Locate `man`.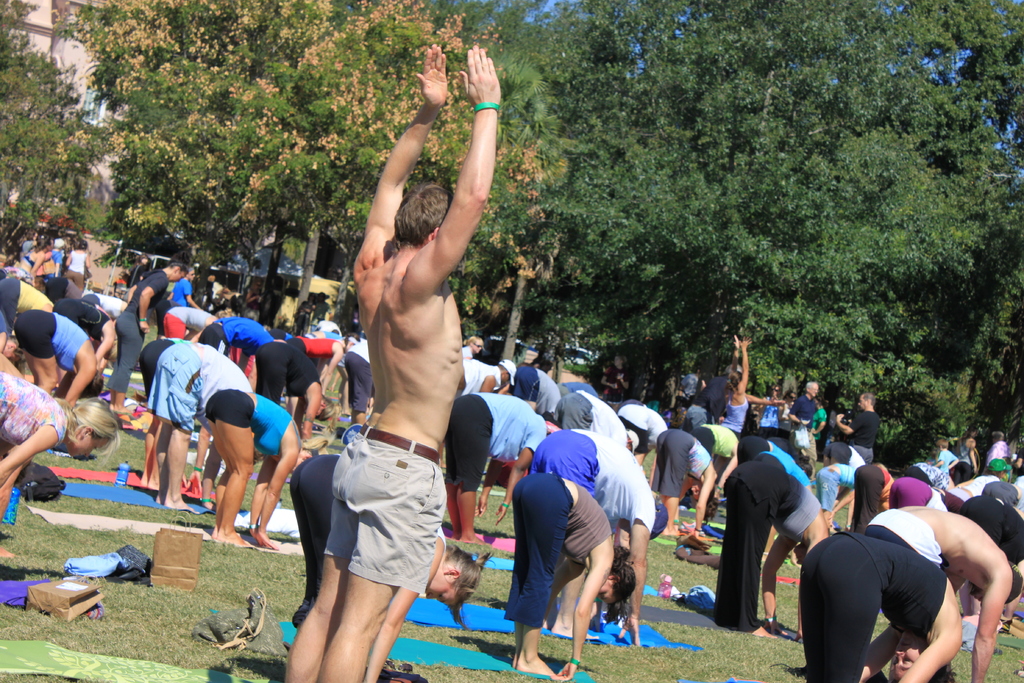
Bounding box: x1=943, y1=457, x2=1021, y2=508.
